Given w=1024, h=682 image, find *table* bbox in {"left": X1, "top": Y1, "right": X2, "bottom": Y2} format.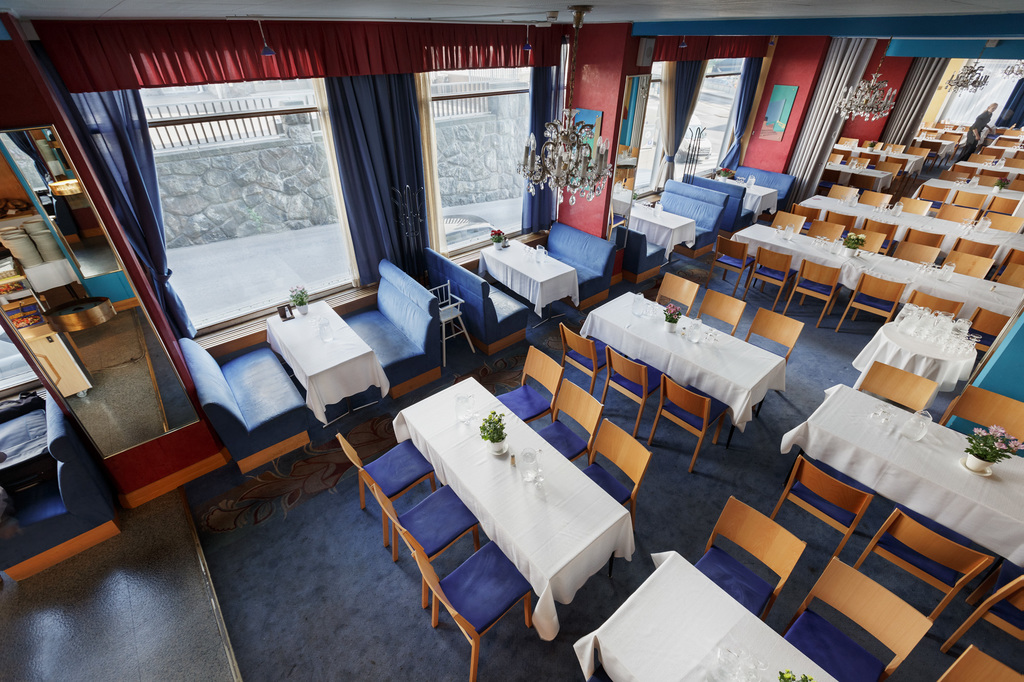
{"left": 784, "top": 387, "right": 1023, "bottom": 567}.
